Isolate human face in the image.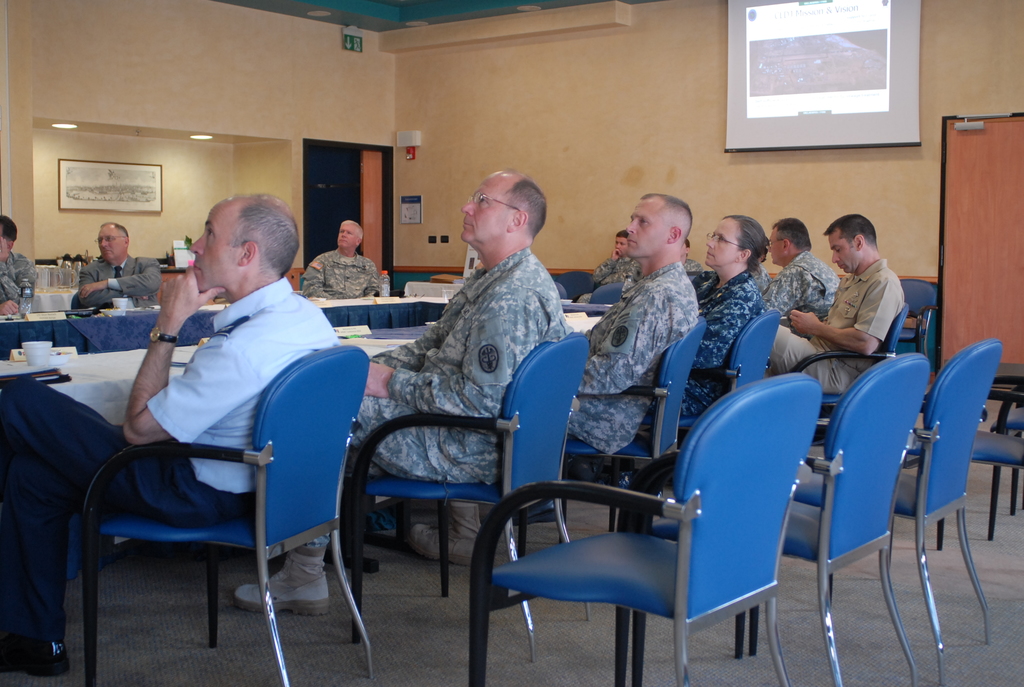
Isolated region: select_region(763, 230, 787, 266).
